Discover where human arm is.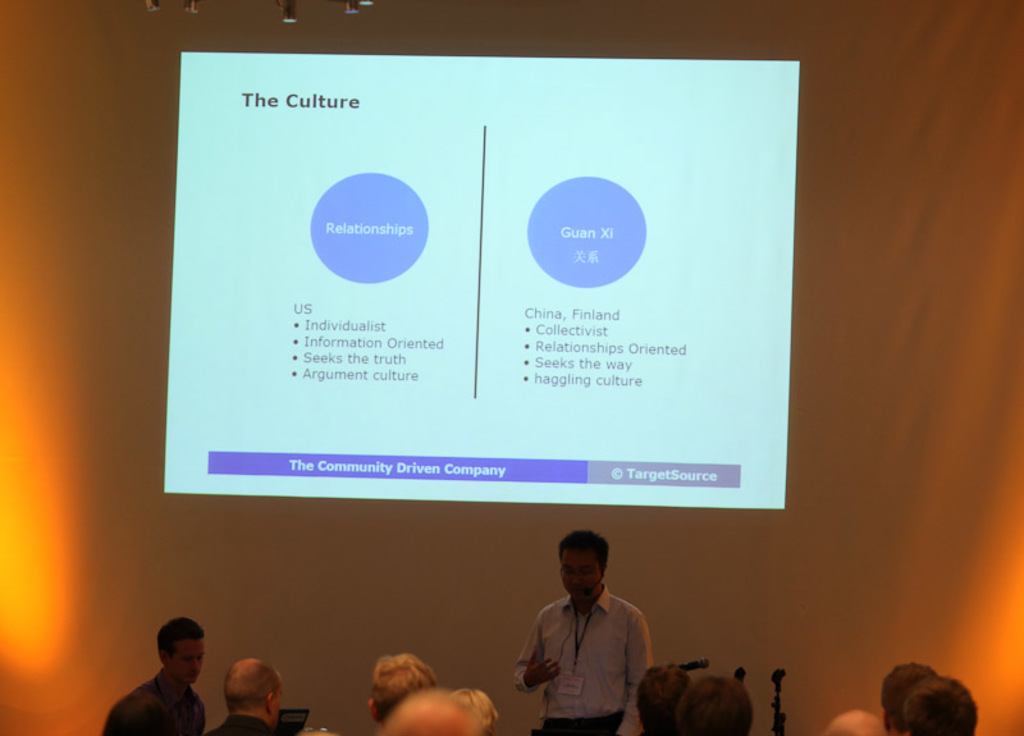
Discovered at detection(508, 612, 562, 692).
